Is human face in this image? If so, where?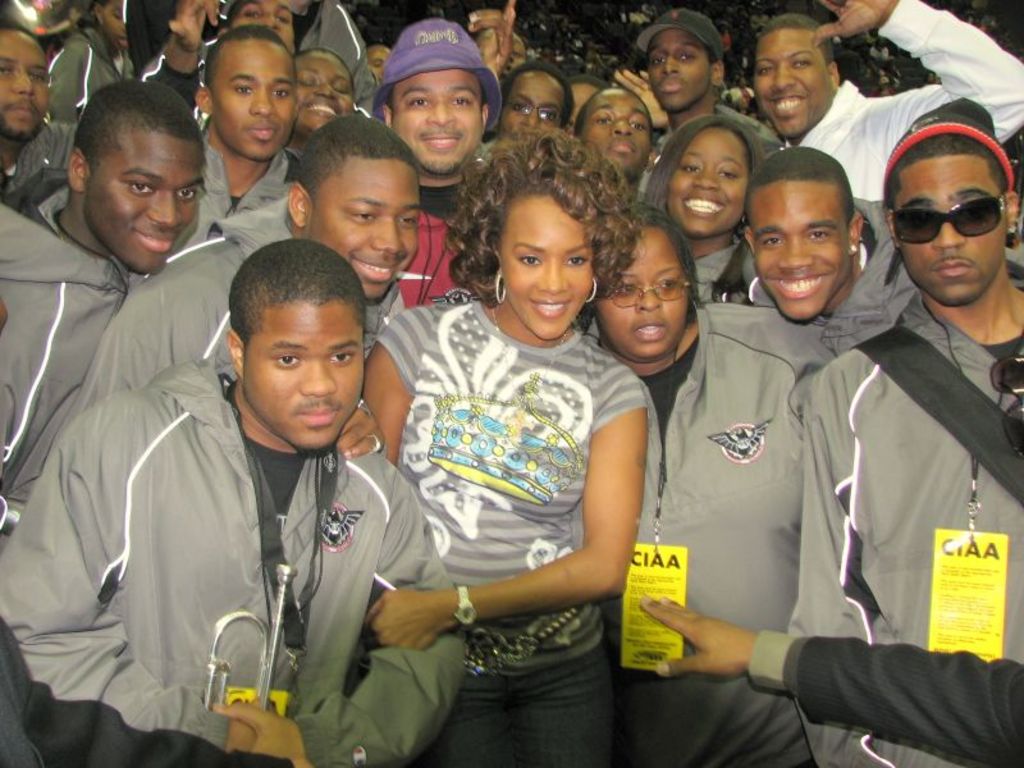
Yes, at region(389, 65, 483, 170).
